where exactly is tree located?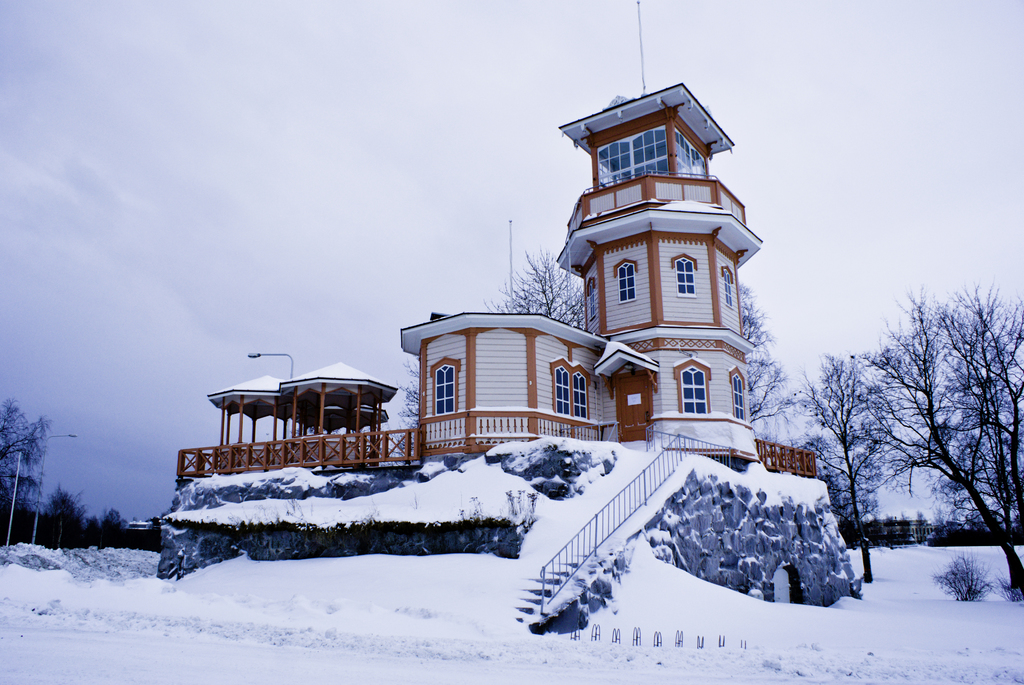
Its bounding box is rect(856, 272, 1023, 606).
